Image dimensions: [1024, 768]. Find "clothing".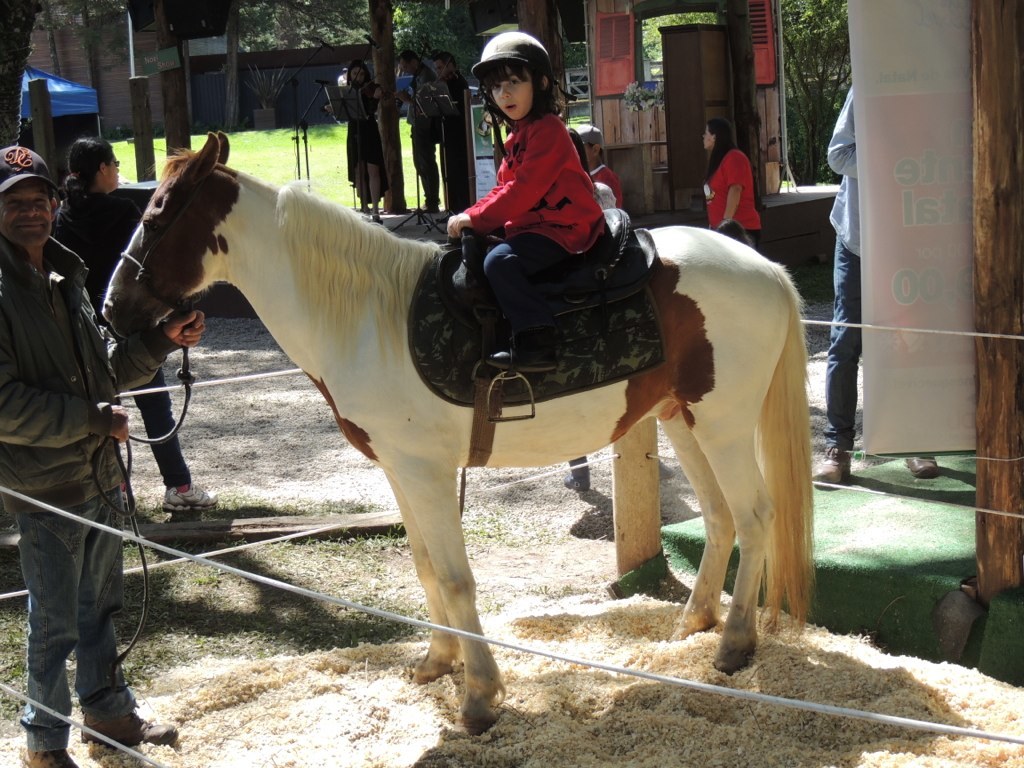
{"x1": 824, "y1": 82, "x2": 862, "y2": 450}.
